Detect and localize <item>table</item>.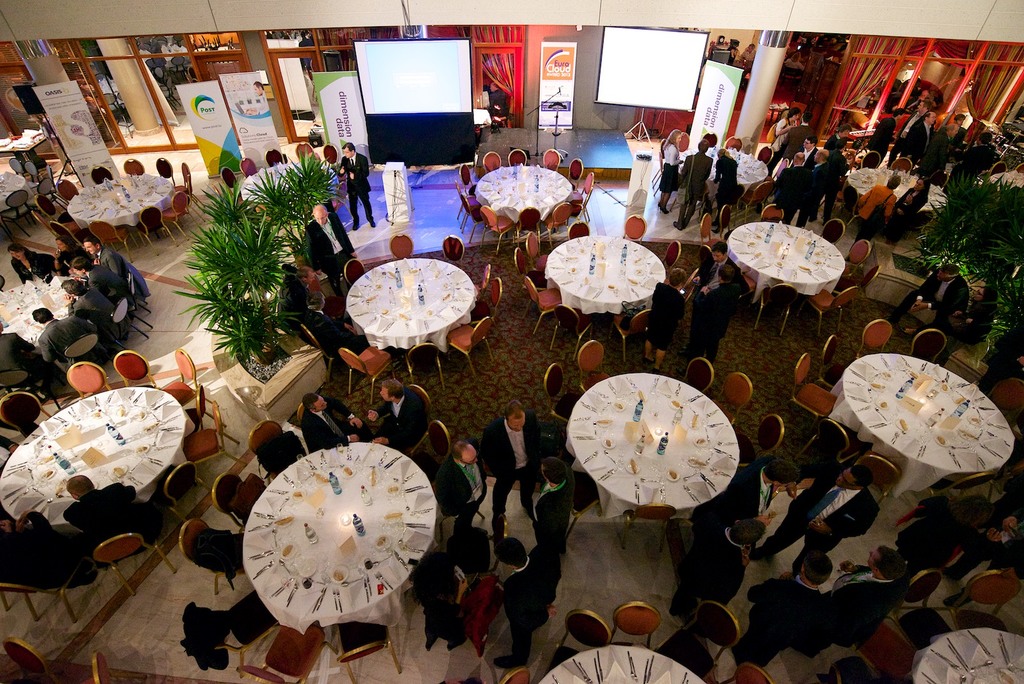
Localized at <box>0,283,78,347</box>.
